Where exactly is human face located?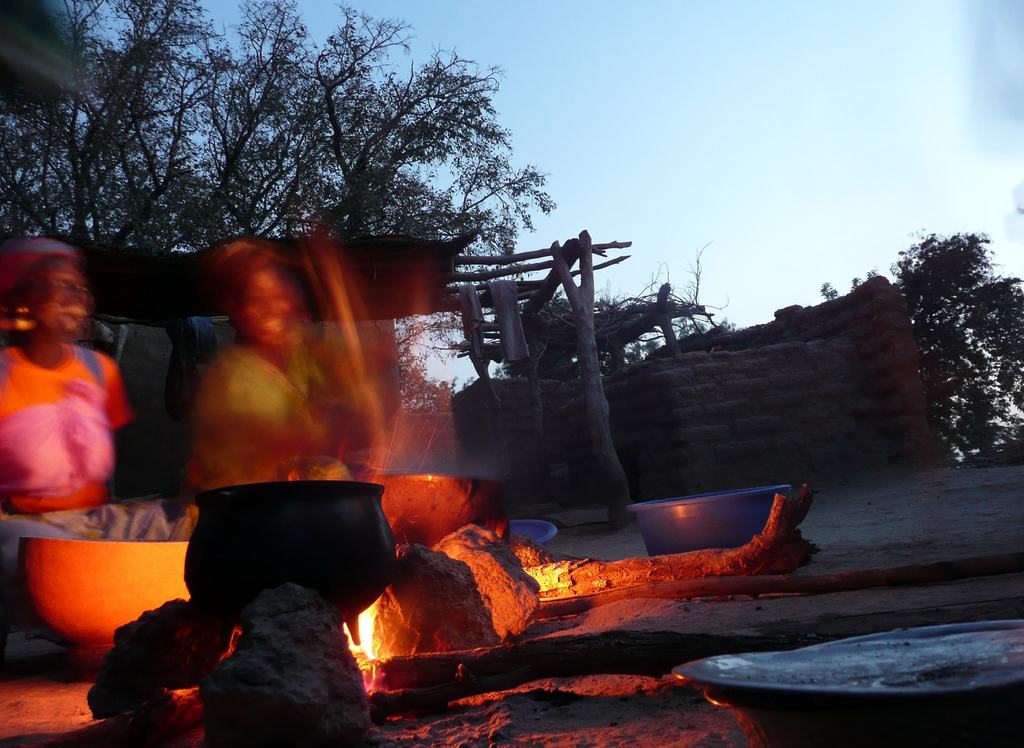
Its bounding box is box(24, 256, 90, 332).
